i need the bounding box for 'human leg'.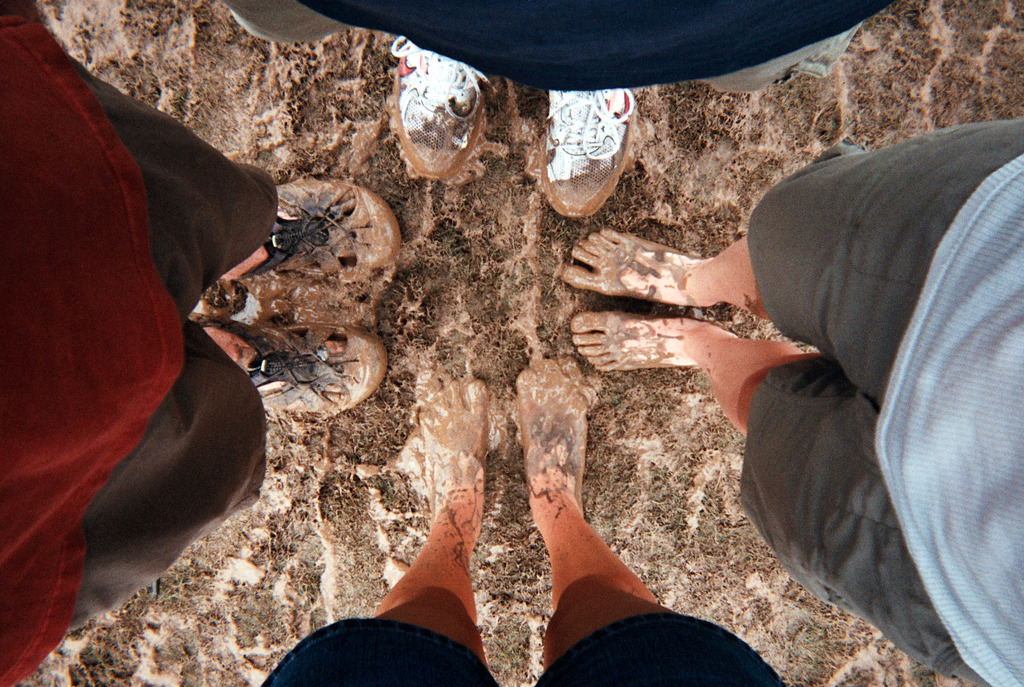
Here it is: BBox(65, 323, 394, 649).
